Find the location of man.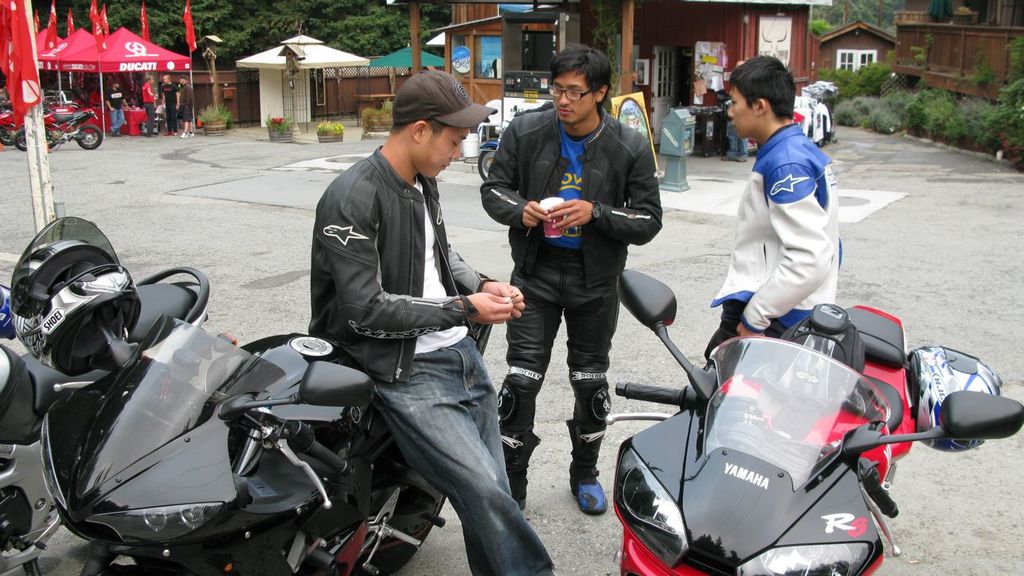
Location: l=703, t=51, r=841, b=358.
